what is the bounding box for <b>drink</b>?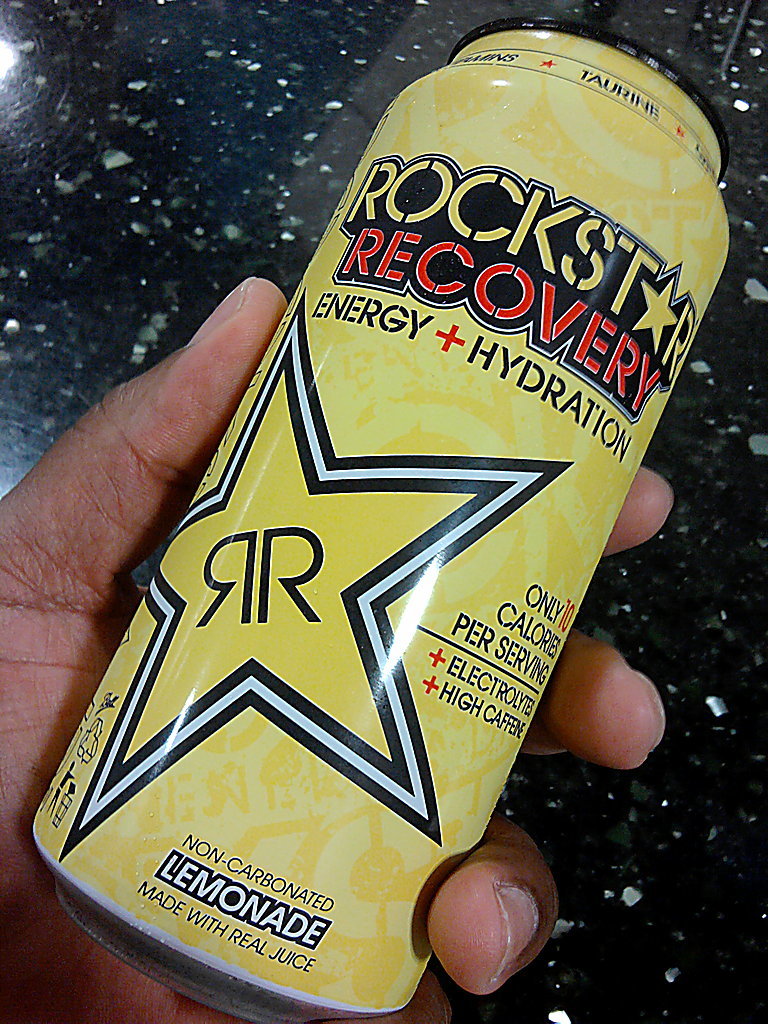
x1=107, y1=78, x2=695, y2=1023.
